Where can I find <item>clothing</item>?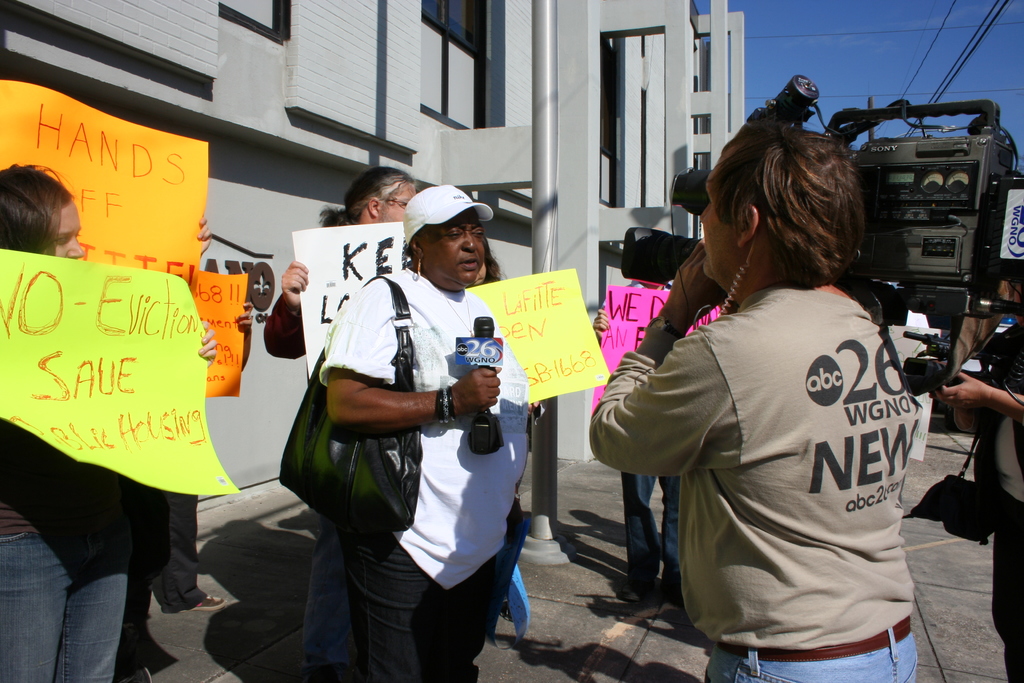
You can find it at 973, 332, 1023, 682.
